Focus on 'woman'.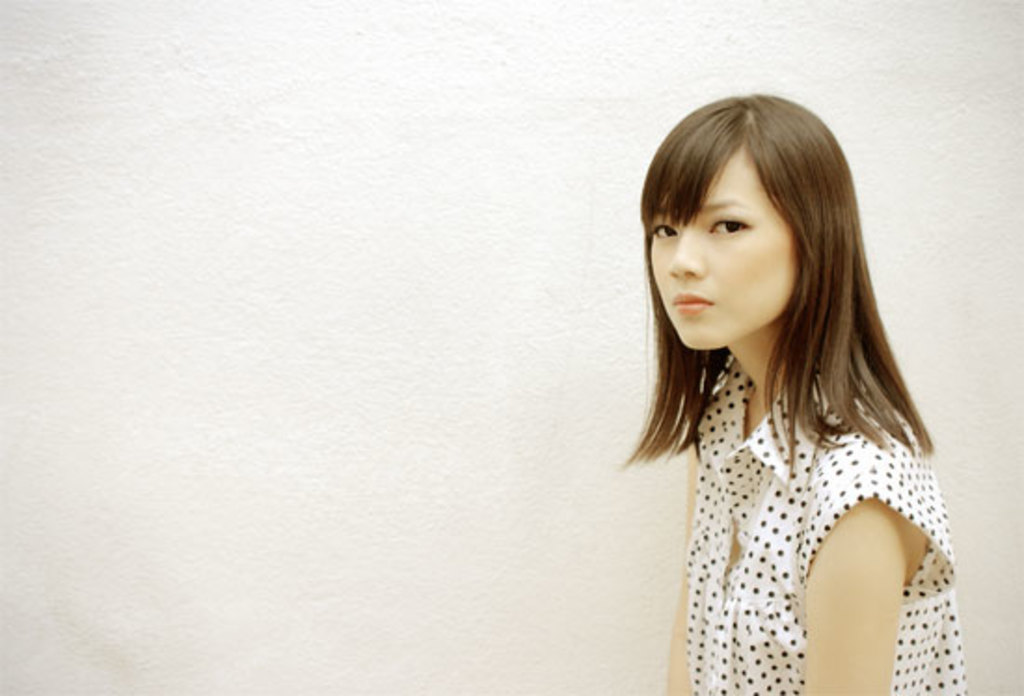
Focused at <bbox>581, 97, 981, 689</bbox>.
